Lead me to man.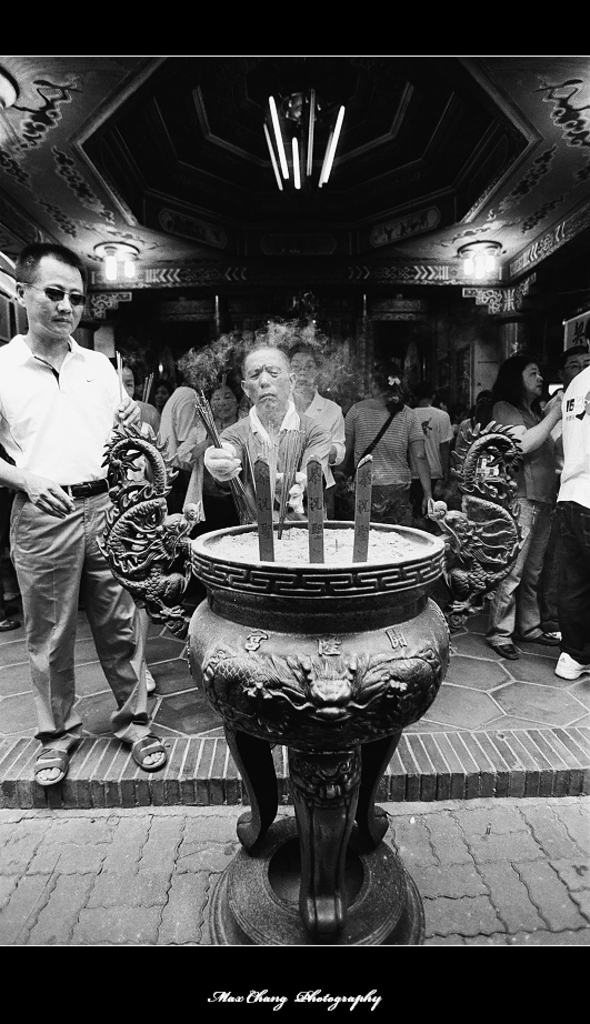
Lead to detection(550, 363, 589, 677).
